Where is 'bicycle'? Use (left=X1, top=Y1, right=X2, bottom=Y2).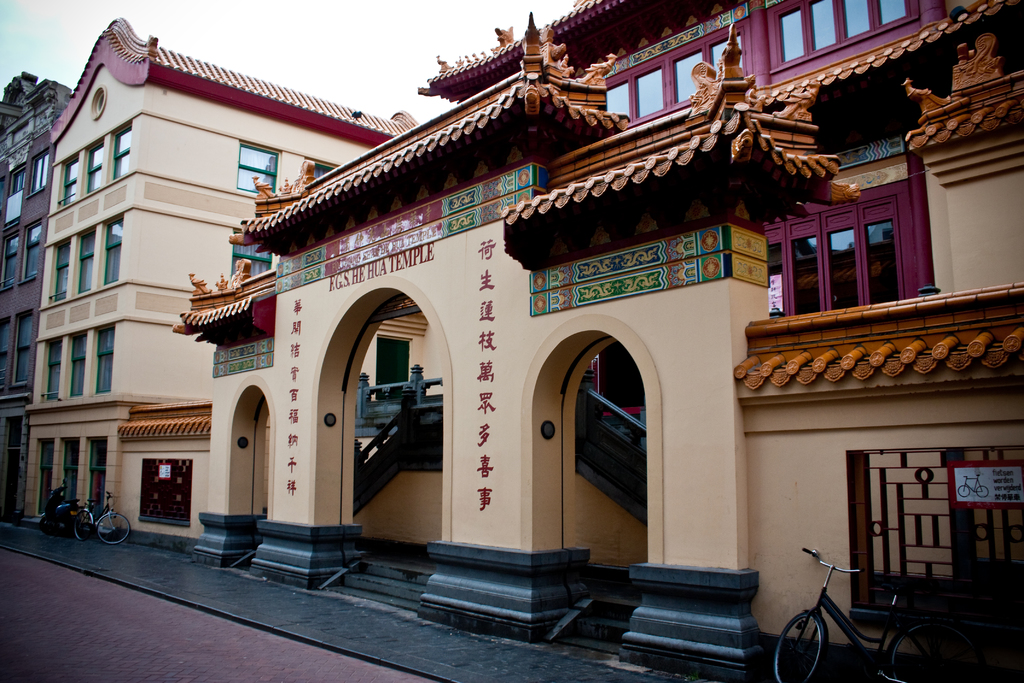
(left=72, top=491, right=133, bottom=543).
